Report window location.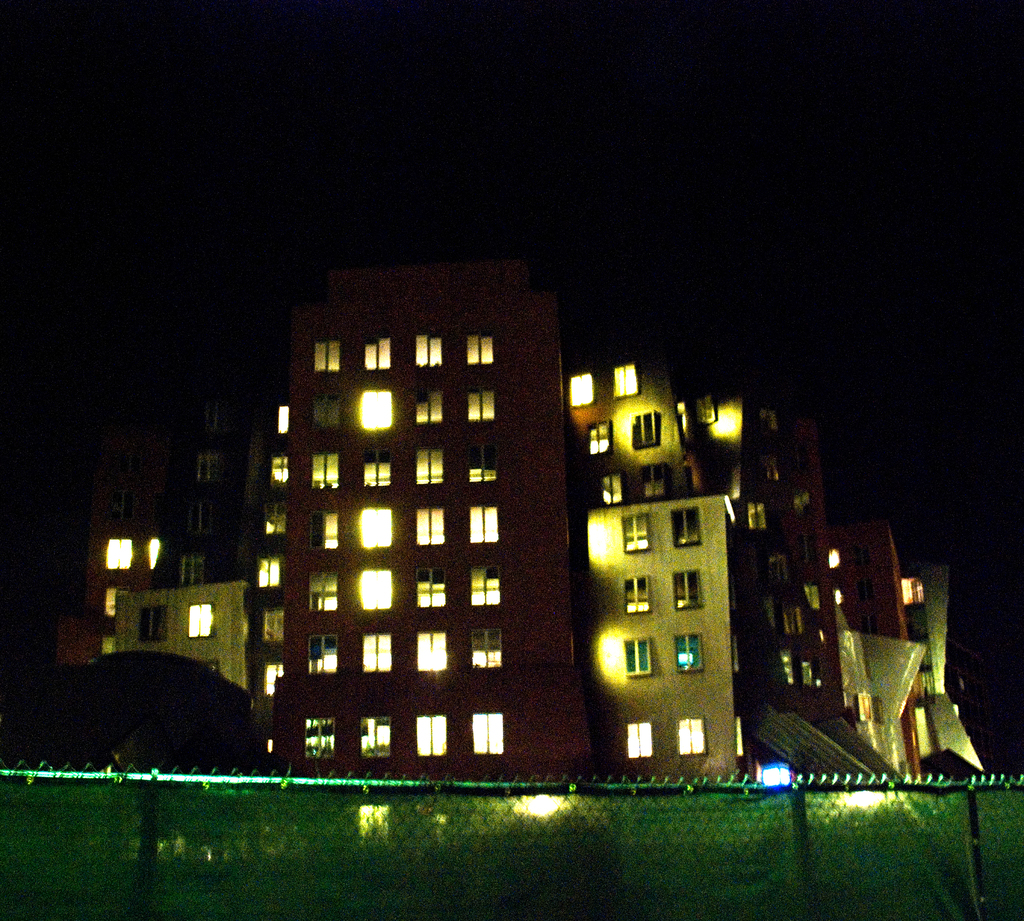
Report: 675:636:702:668.
